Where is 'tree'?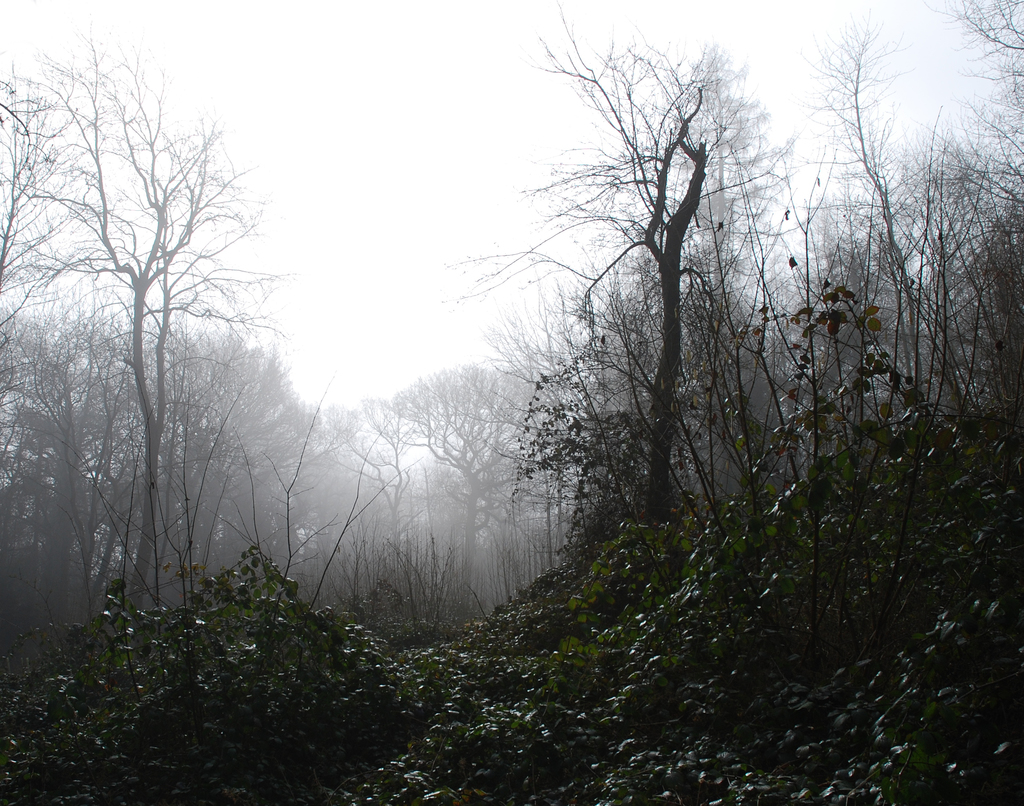
Rect(248, 368, 317, 592).
